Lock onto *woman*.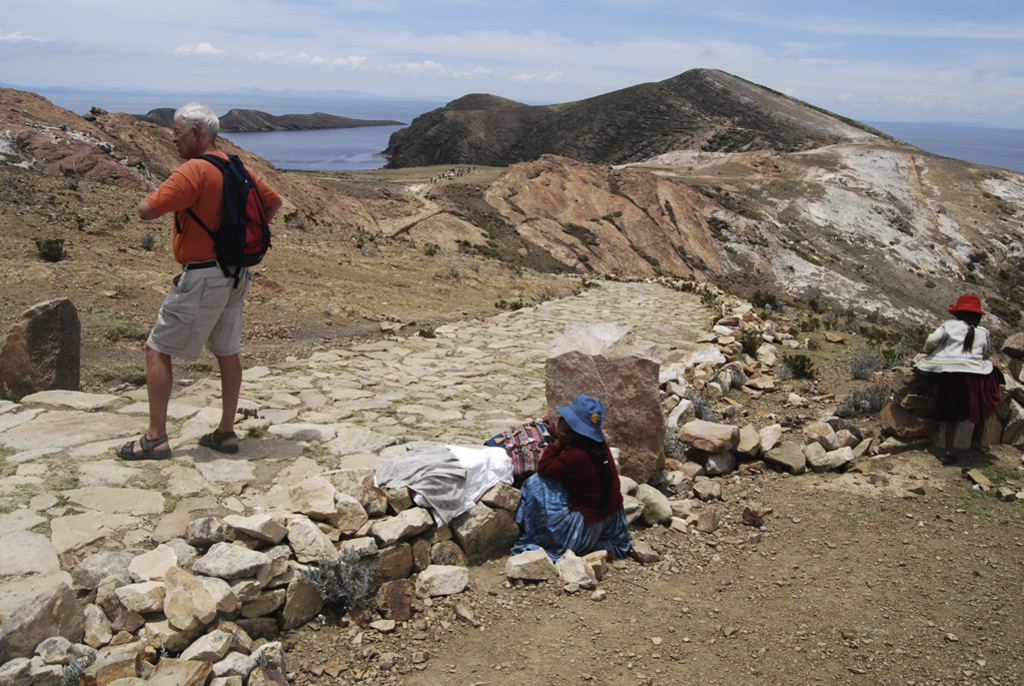
Locked: Rect(508, 399, 633, 565).
